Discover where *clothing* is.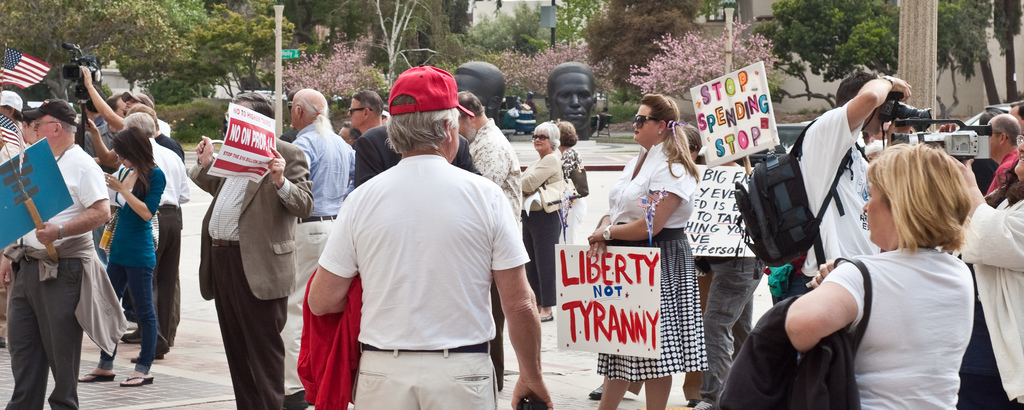
Discovered at 190:131:312:409.
